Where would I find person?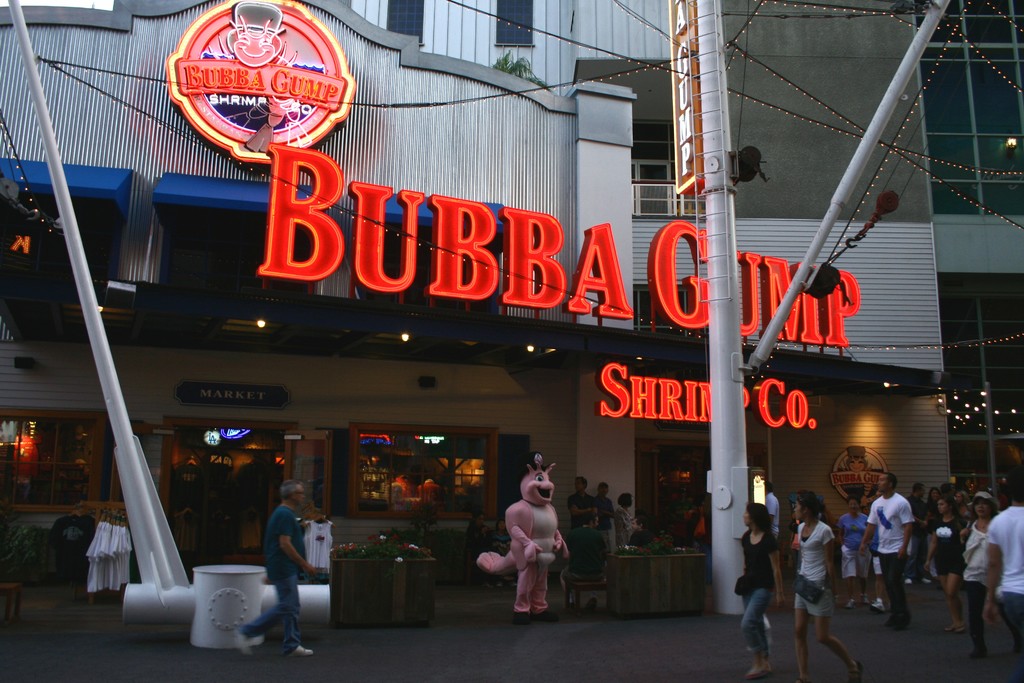
At crop(250, 481, 310, 650).
